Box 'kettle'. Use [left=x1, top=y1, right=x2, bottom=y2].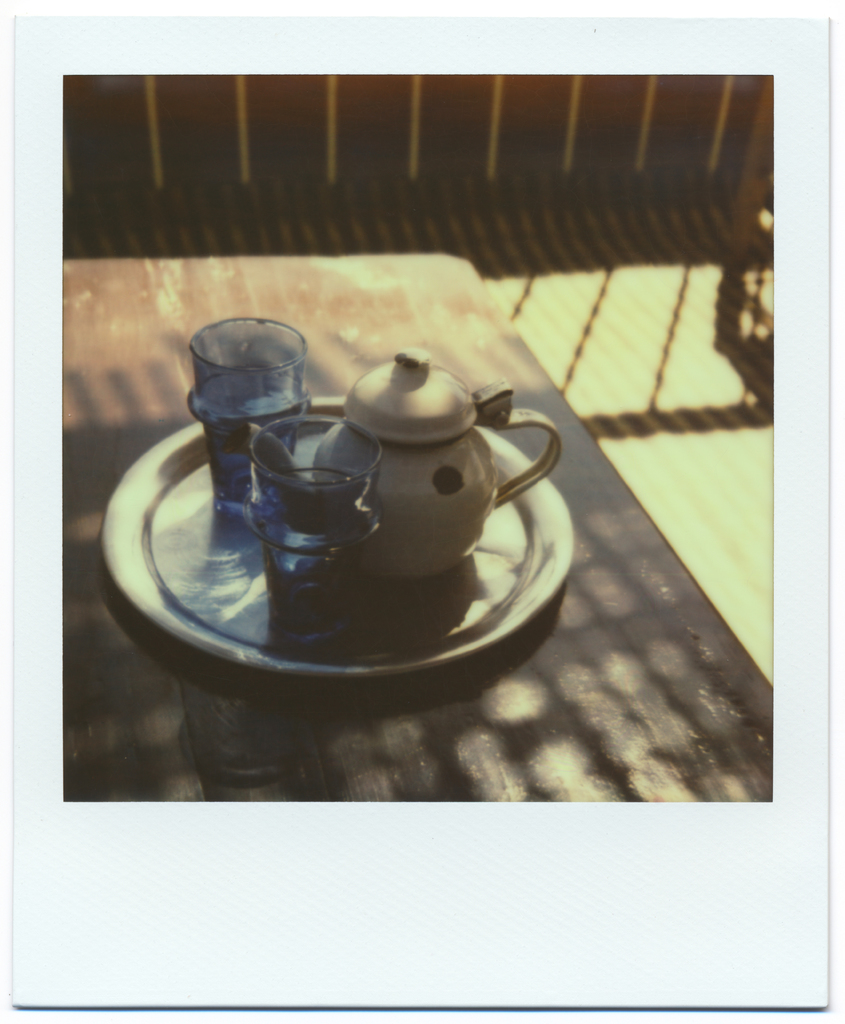
[left=251, top=348, right=566, bottom=591].
